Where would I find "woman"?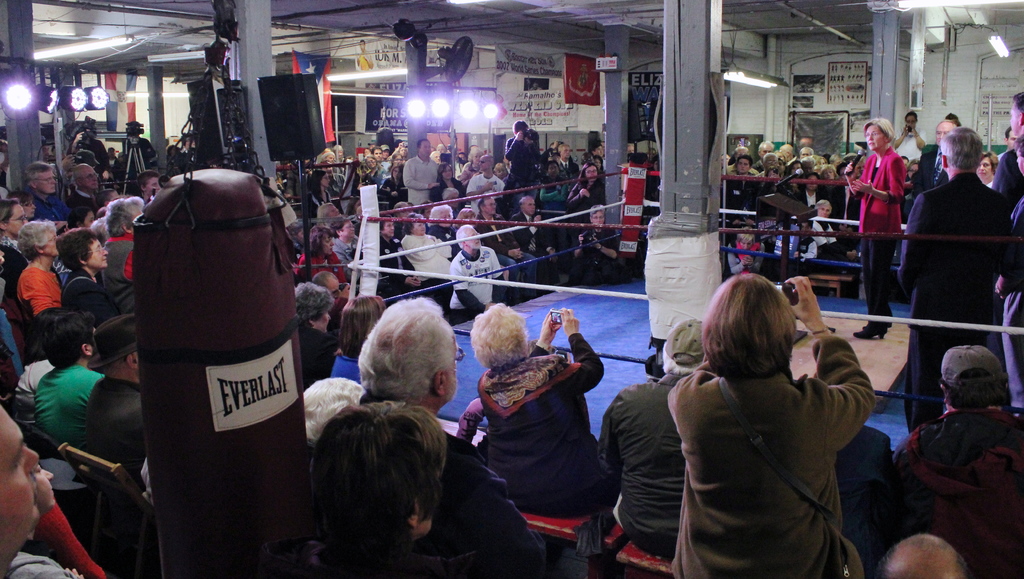
At 58:229:123:330.
